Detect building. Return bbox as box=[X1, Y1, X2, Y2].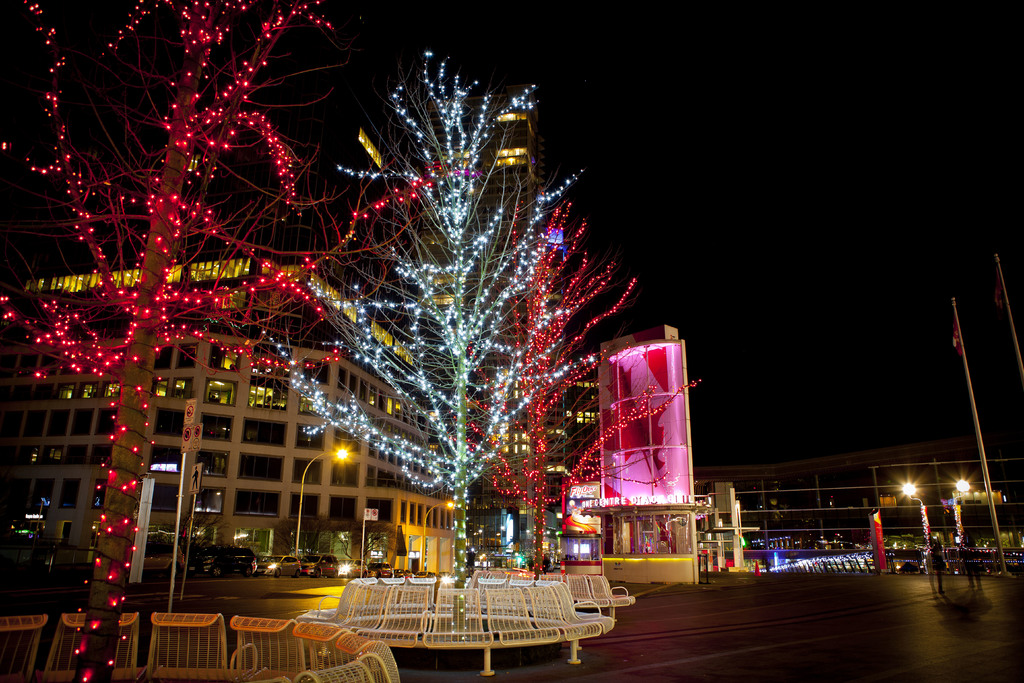
box=[421, 96, 547, 538].
